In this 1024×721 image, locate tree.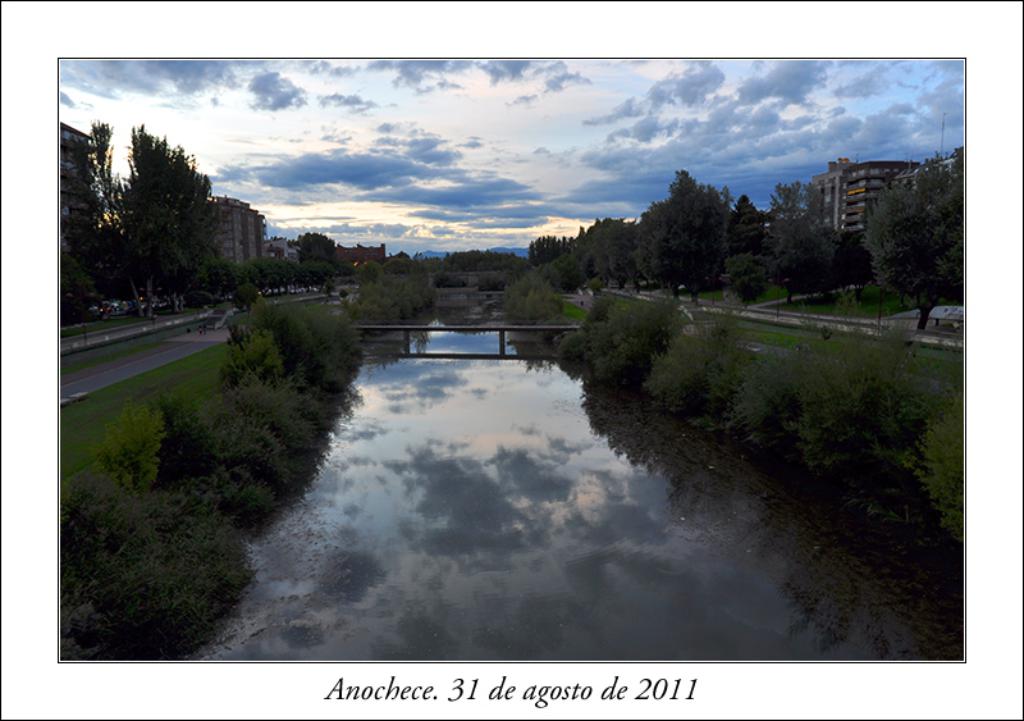
Bounding box: Rect(631, 196, 676, 293).
